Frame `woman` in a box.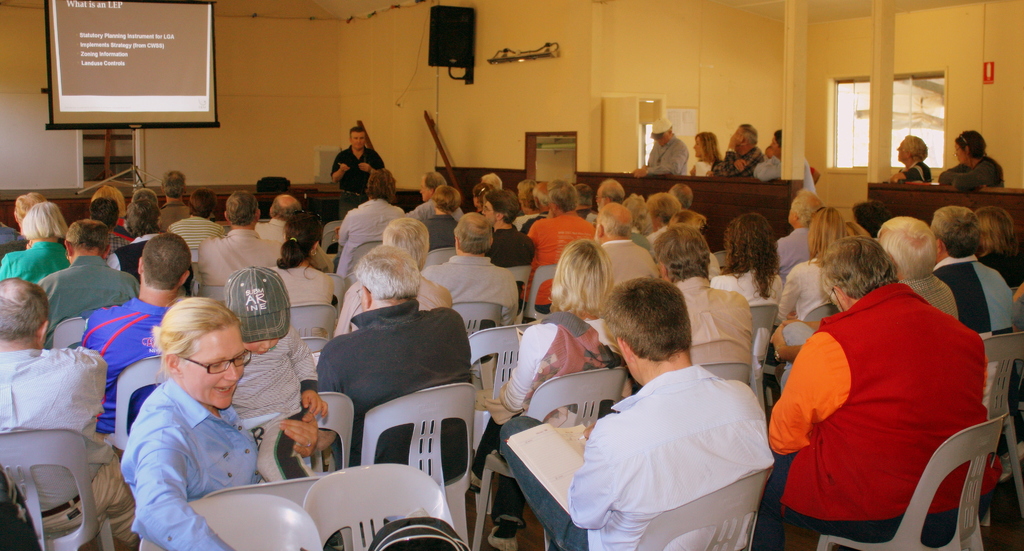
[left=777, top=202, right=848, bottom=386].
